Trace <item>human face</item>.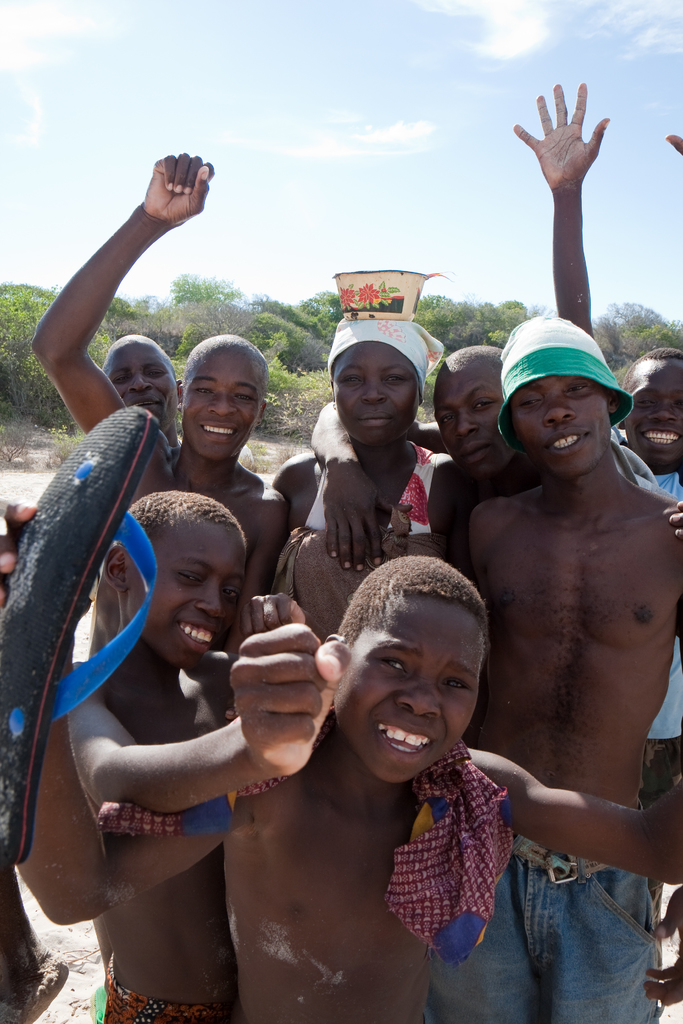
Traced to locate(508, 369, 613, 484).
